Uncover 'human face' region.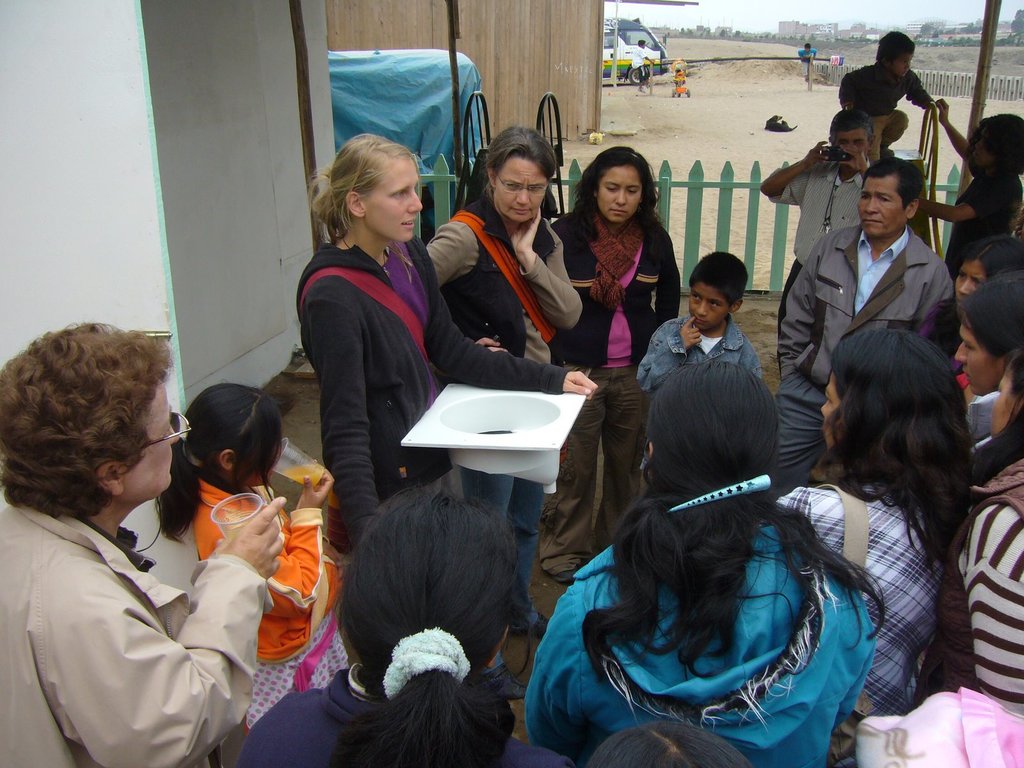
Uncovered: <bbox>123, 376, 181, 504</bbox>.
